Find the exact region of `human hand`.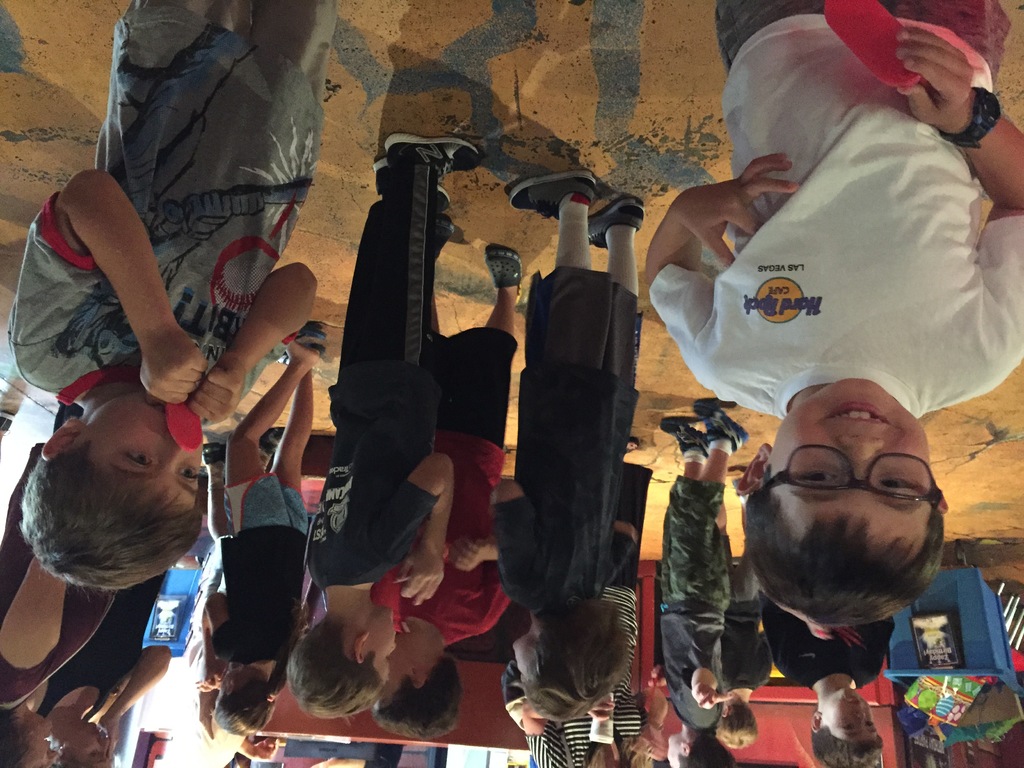
Exact region: region(688, 684, 735, 710).
